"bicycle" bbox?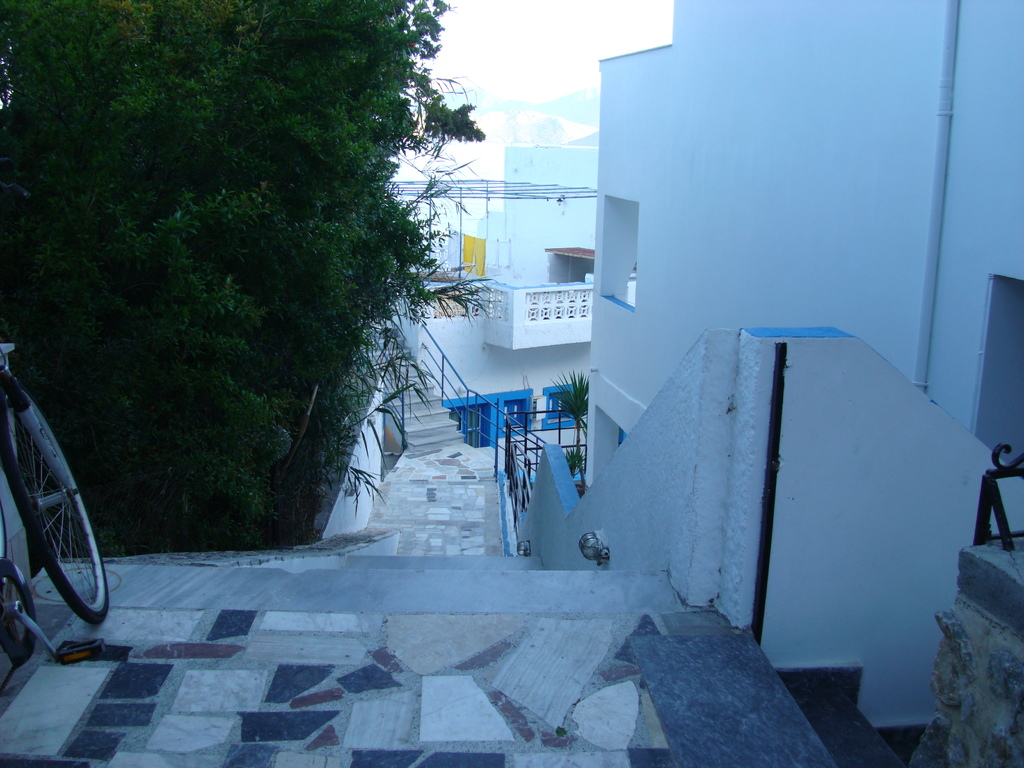
bbox=[5, 321, 111, 669]
